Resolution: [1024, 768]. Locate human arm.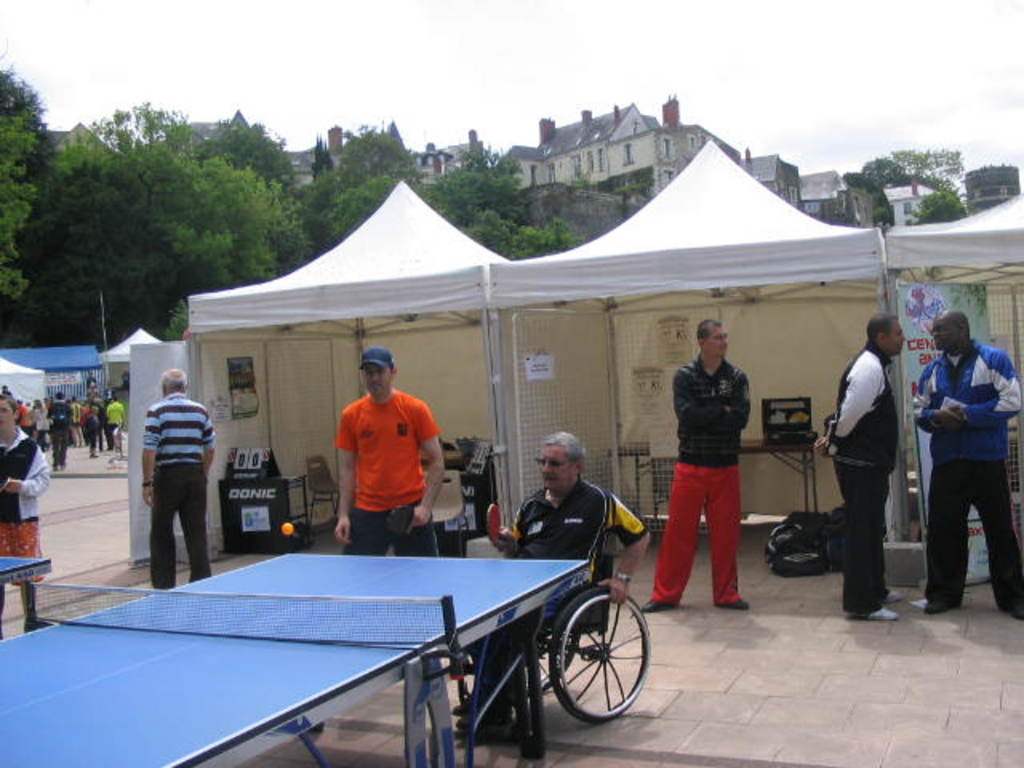
bbox=(202, 416, 219, 477).
